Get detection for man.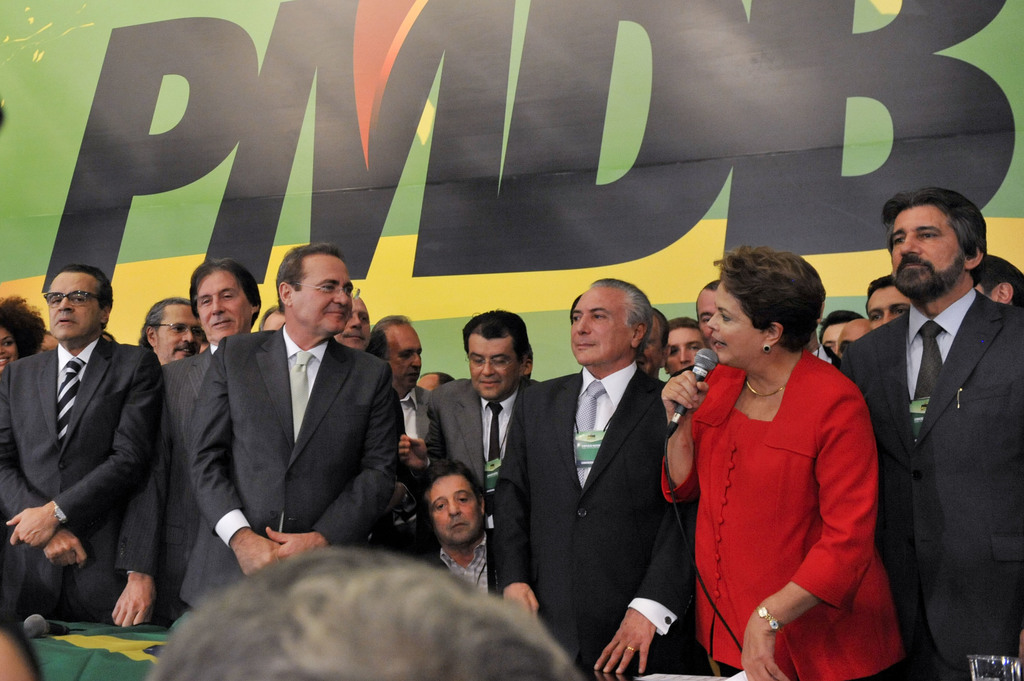
Detection: BBox(141, 292, 207, 369).
